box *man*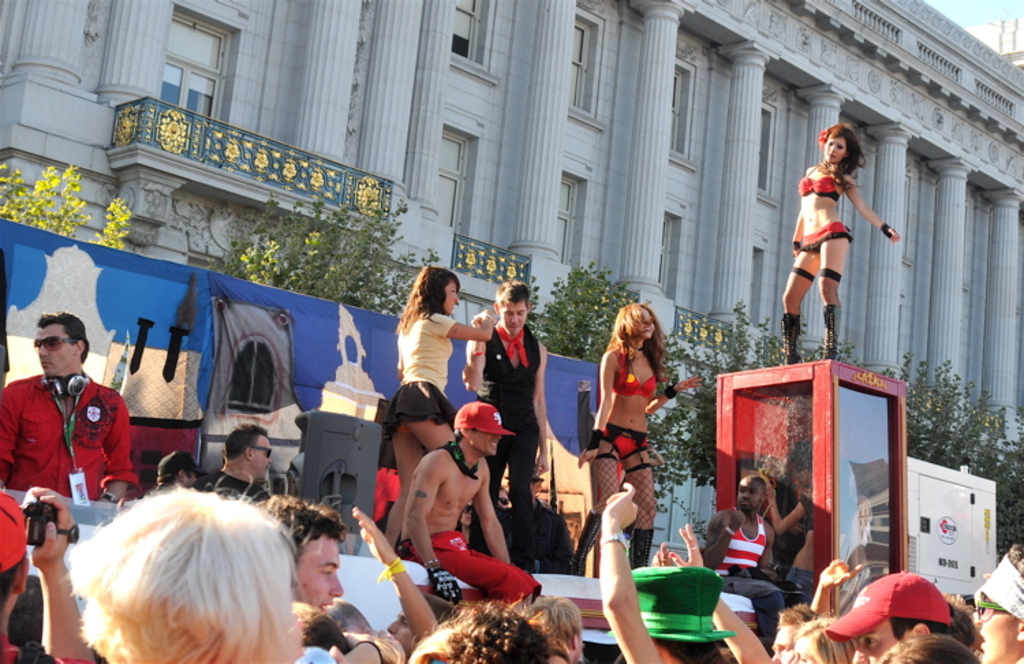
(401, 404, 541, 622)
